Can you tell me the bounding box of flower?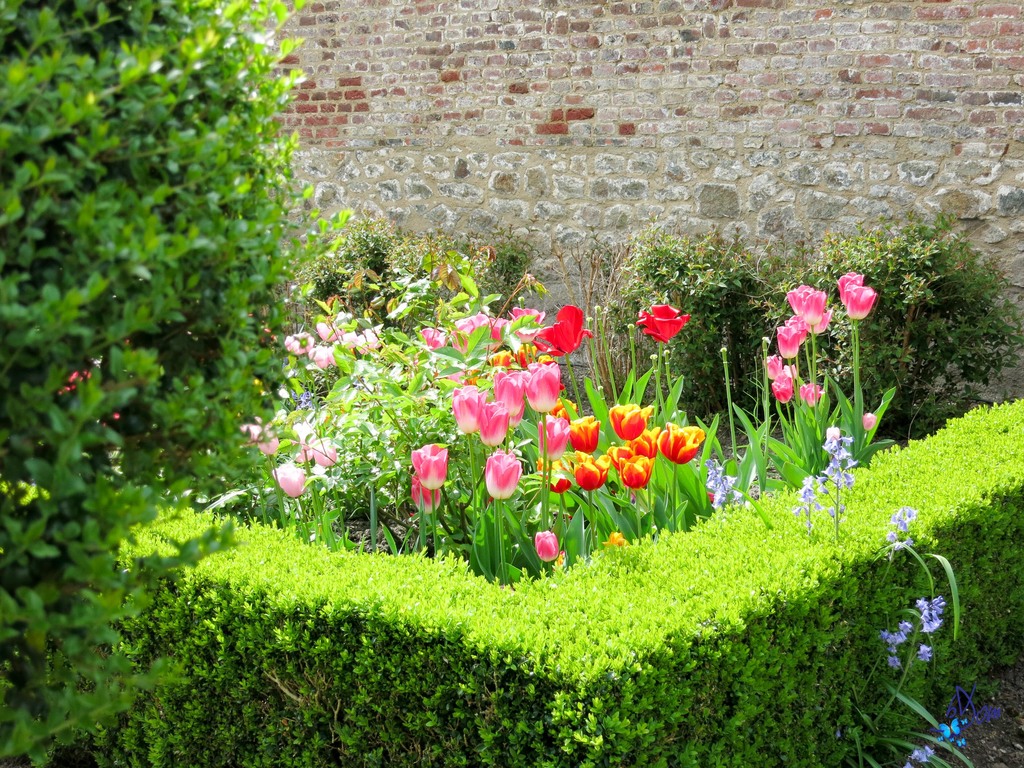
x1=833 y1=270 x2=863 y2=308.
